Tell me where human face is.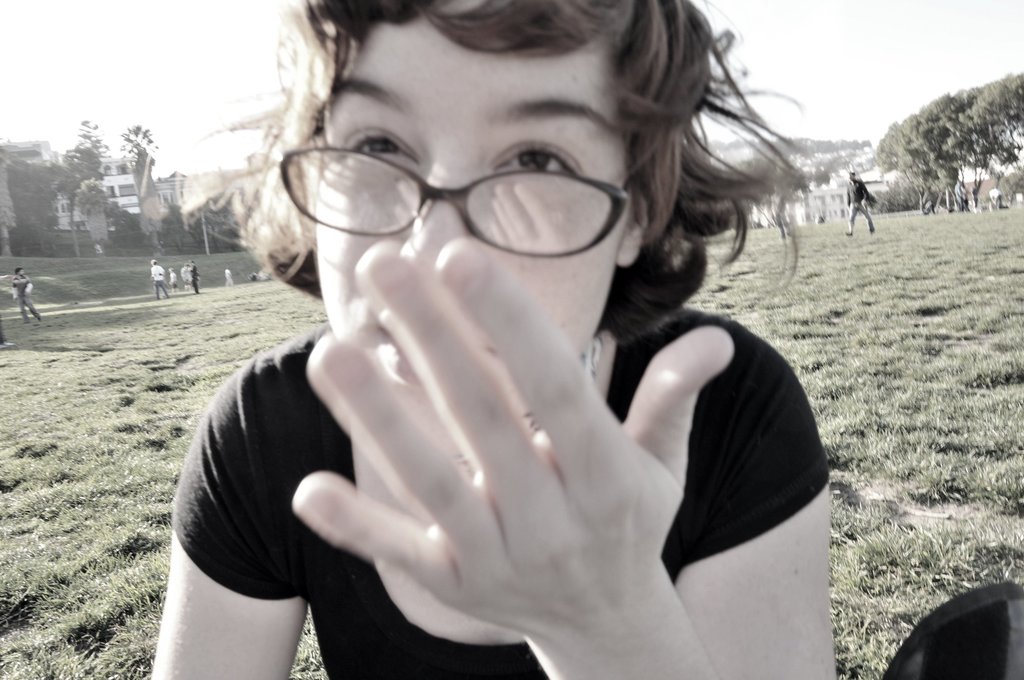
human face is at 316, 0, 623, 414.
